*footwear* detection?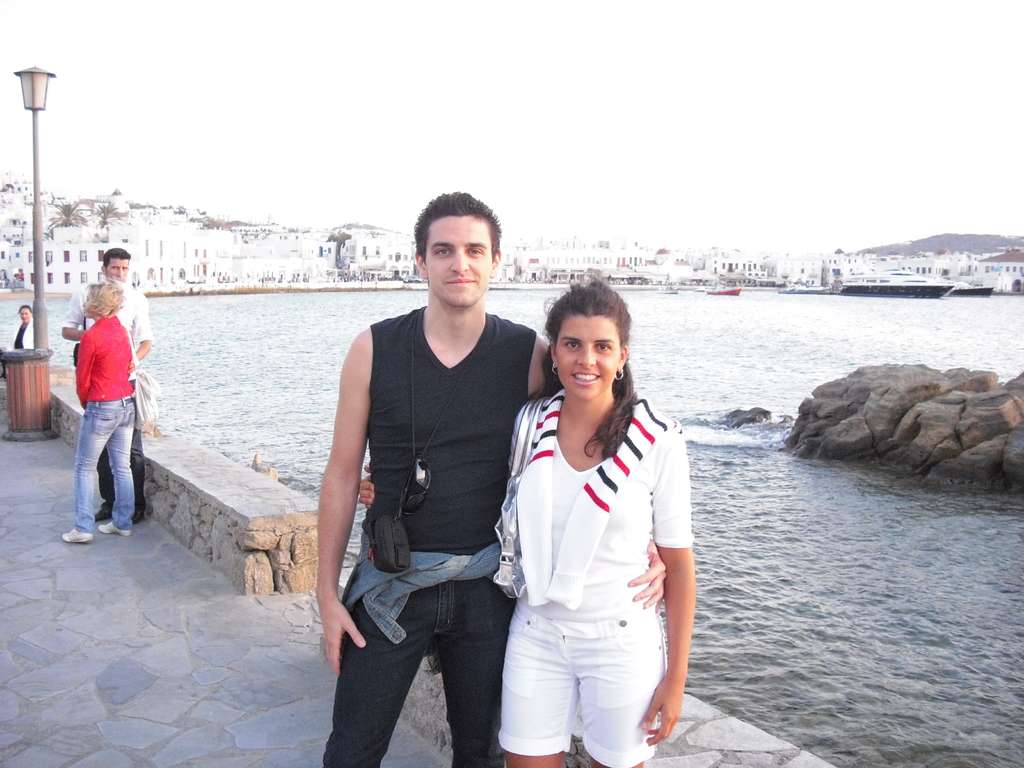
92,505,112,526
